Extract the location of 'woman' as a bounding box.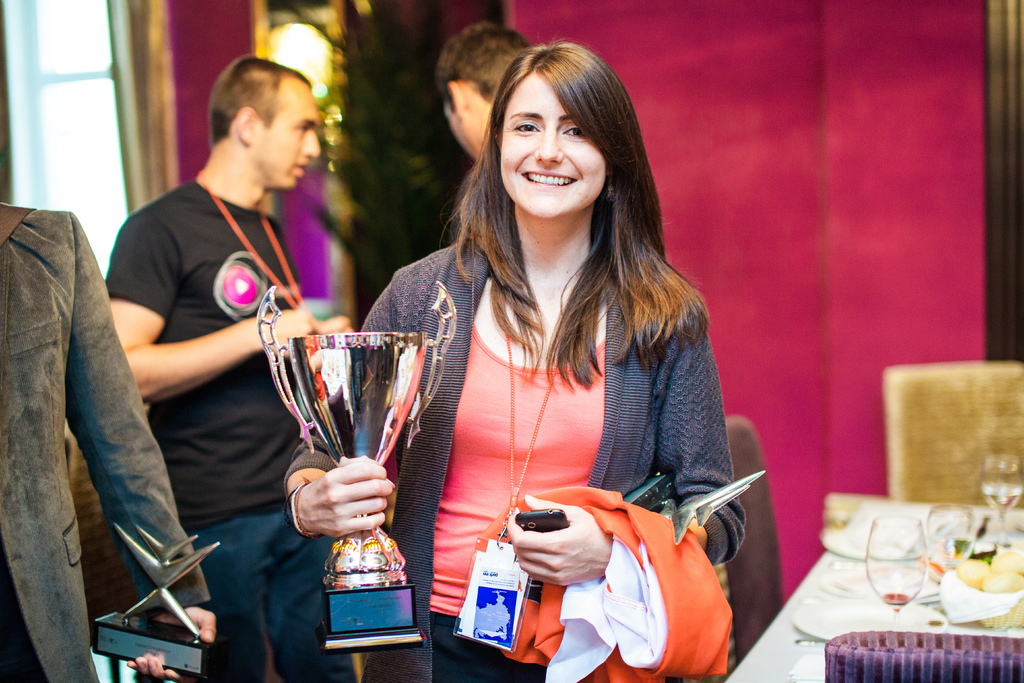
crop(367, 29, 735, 682).
